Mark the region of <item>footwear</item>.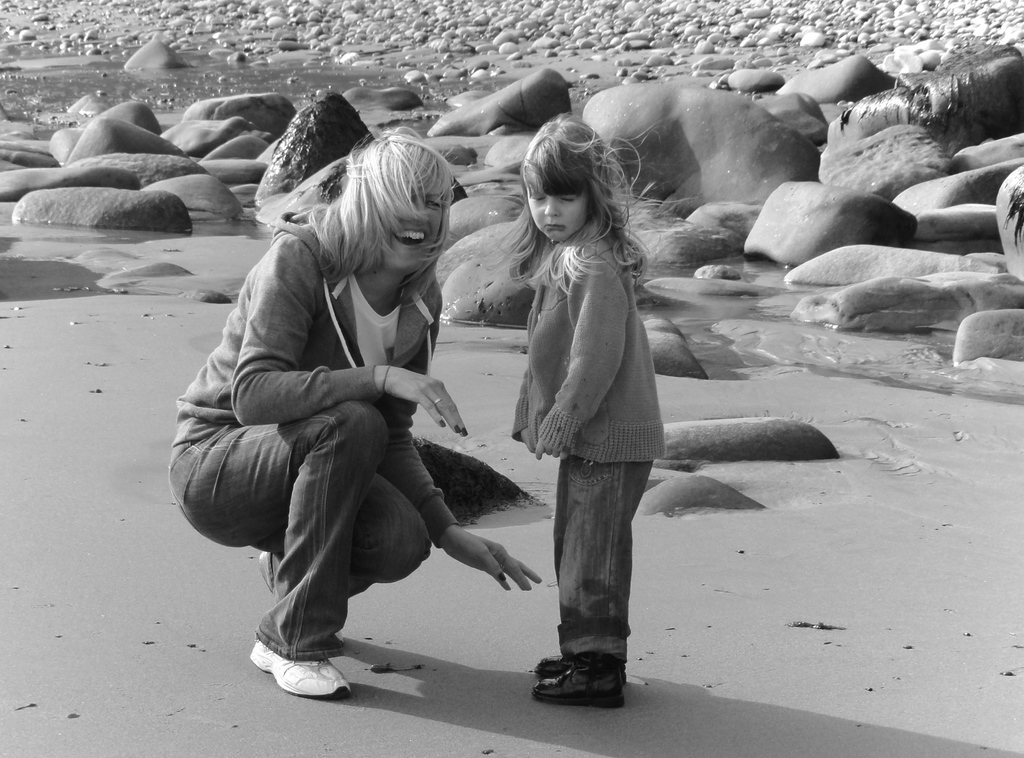
Region: [537, 654, 570, 672].
